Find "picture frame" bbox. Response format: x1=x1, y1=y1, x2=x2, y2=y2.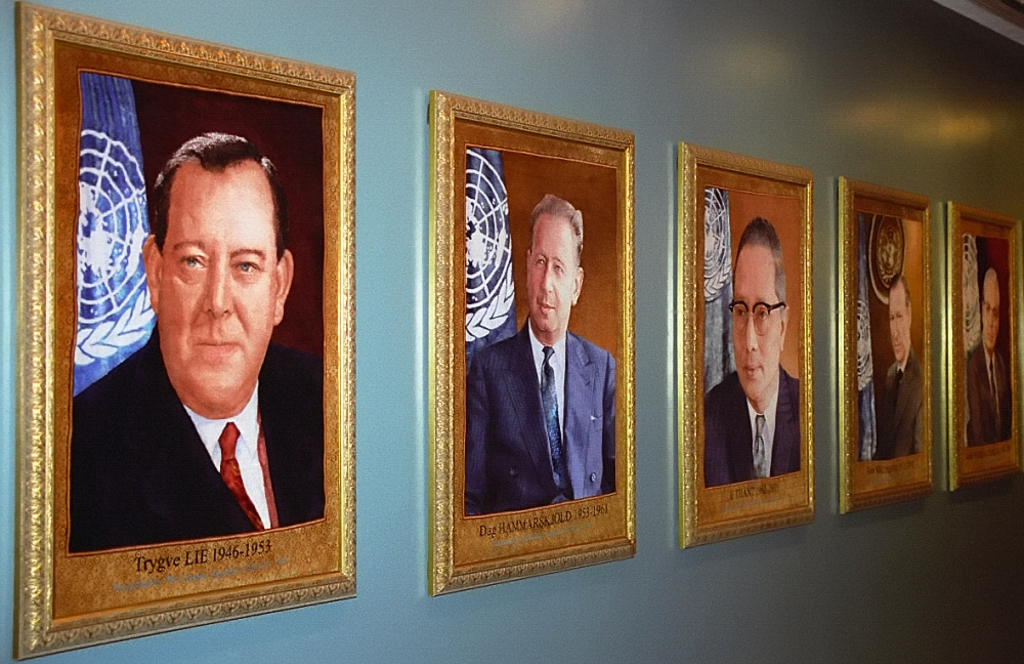
x1=946, y1=199, x2=1022, y2=492.
